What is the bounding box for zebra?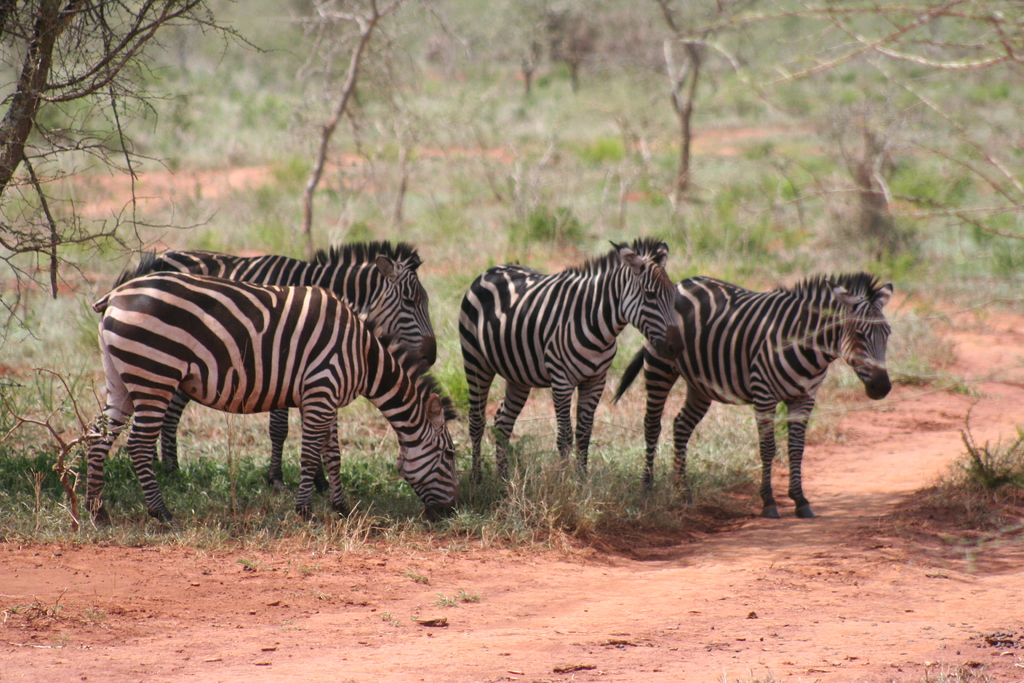
{"x1": 118, "y1": 236, "x2": 438, "y2": 488}.
